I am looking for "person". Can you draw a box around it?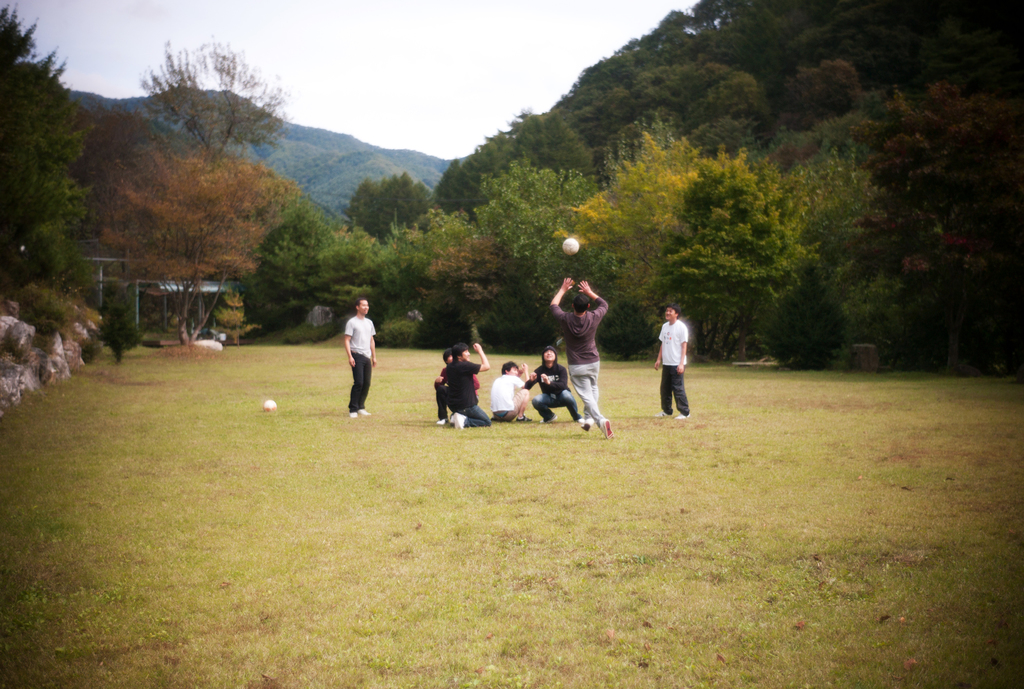
Sure, the bounding box is (486,355,534,423).
